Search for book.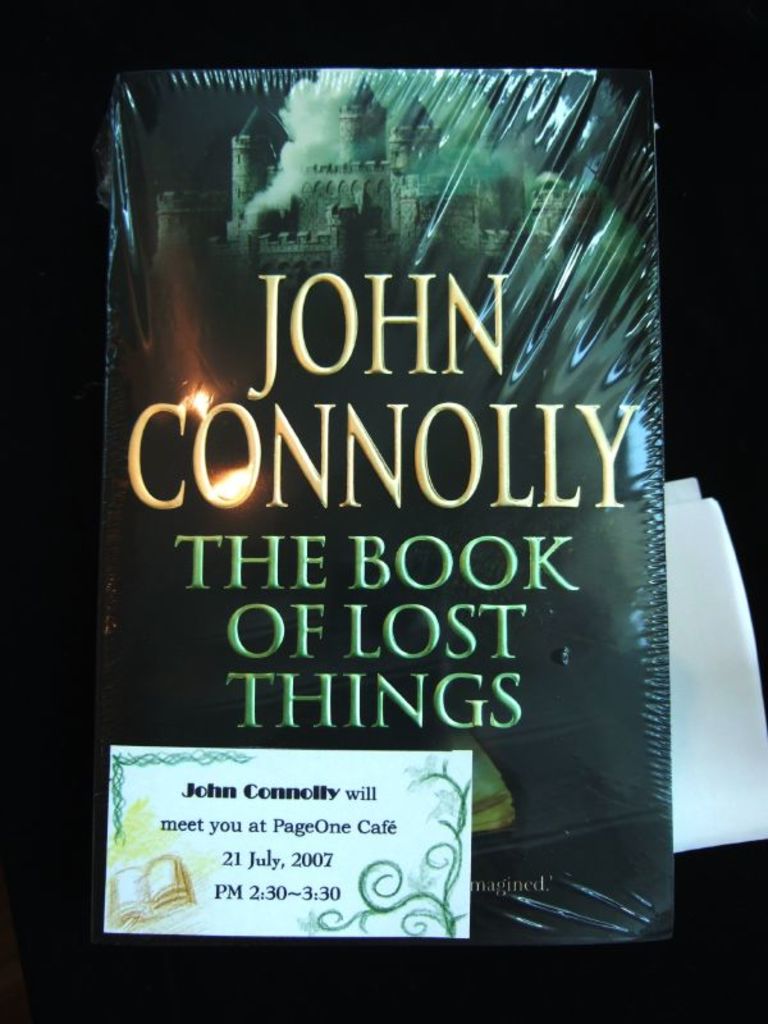
Found at crop(69, 60, 664, 952).
